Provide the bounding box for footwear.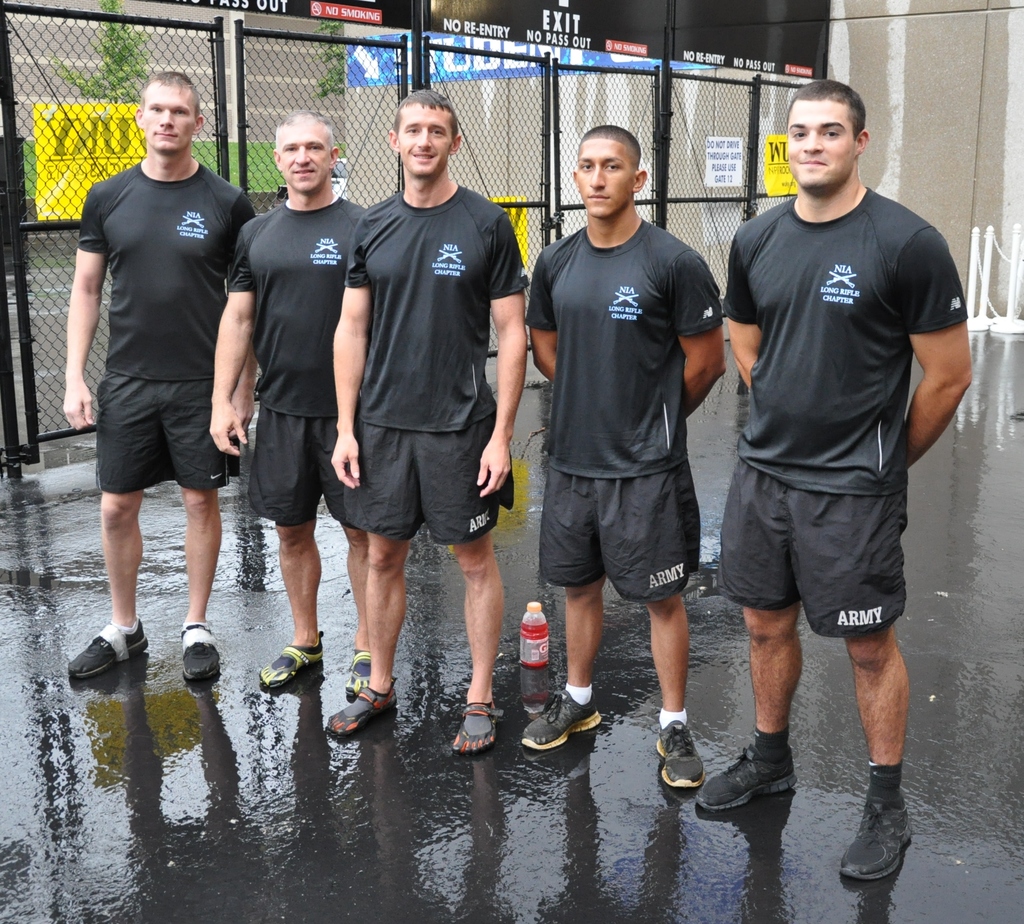
l=326, t=677, r=402, b=739.
